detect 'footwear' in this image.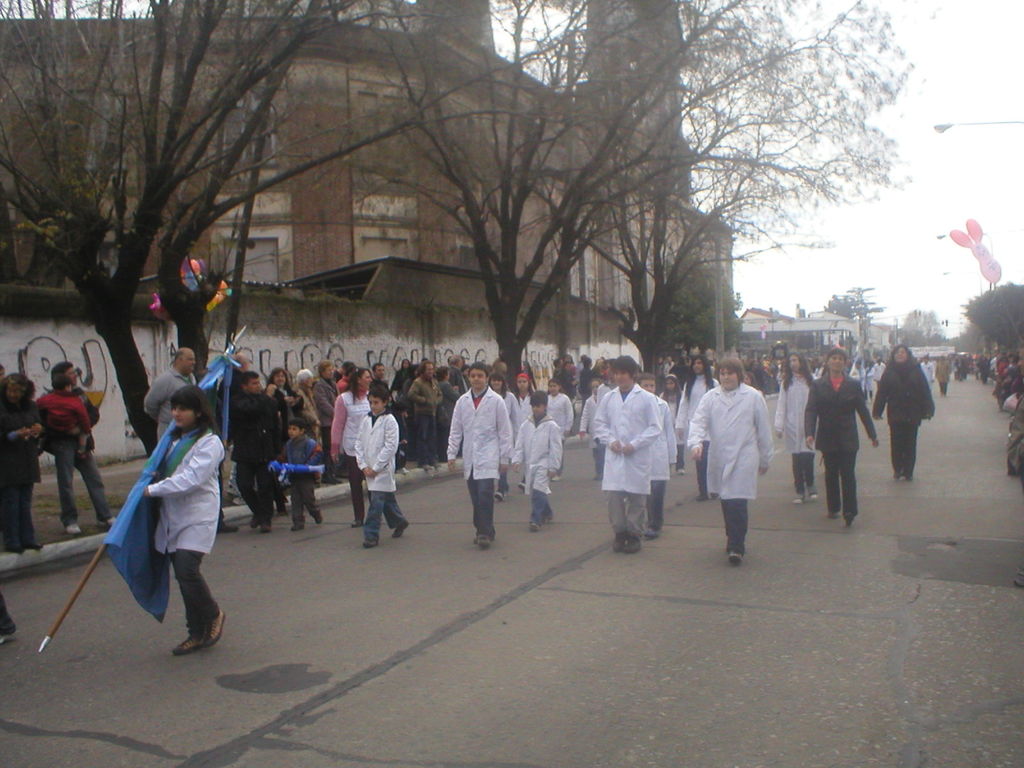
Detection: <bbox>695, 495, 704, 503</bbox>.
